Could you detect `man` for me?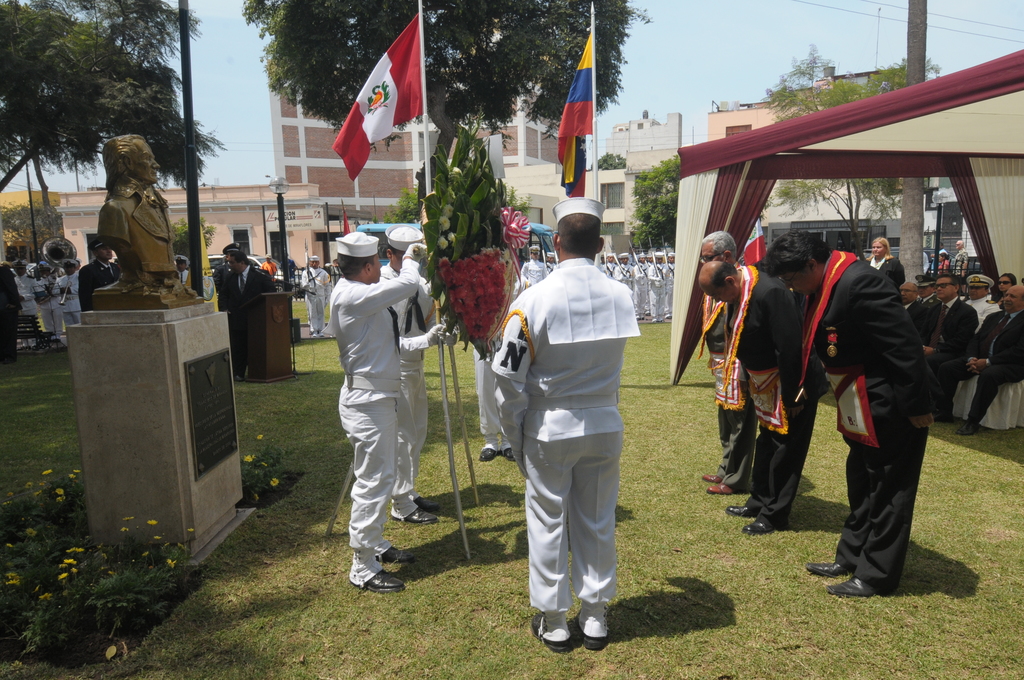
Detection result: select_region(925, 277, 979, 364).
